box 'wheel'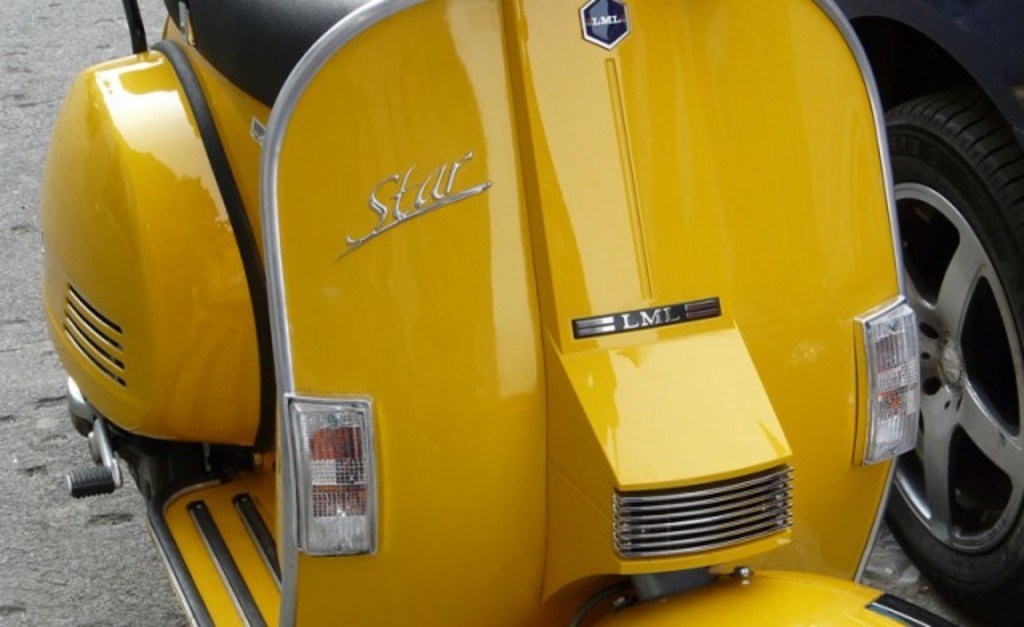
rect(842, 120, 1016, 613)
